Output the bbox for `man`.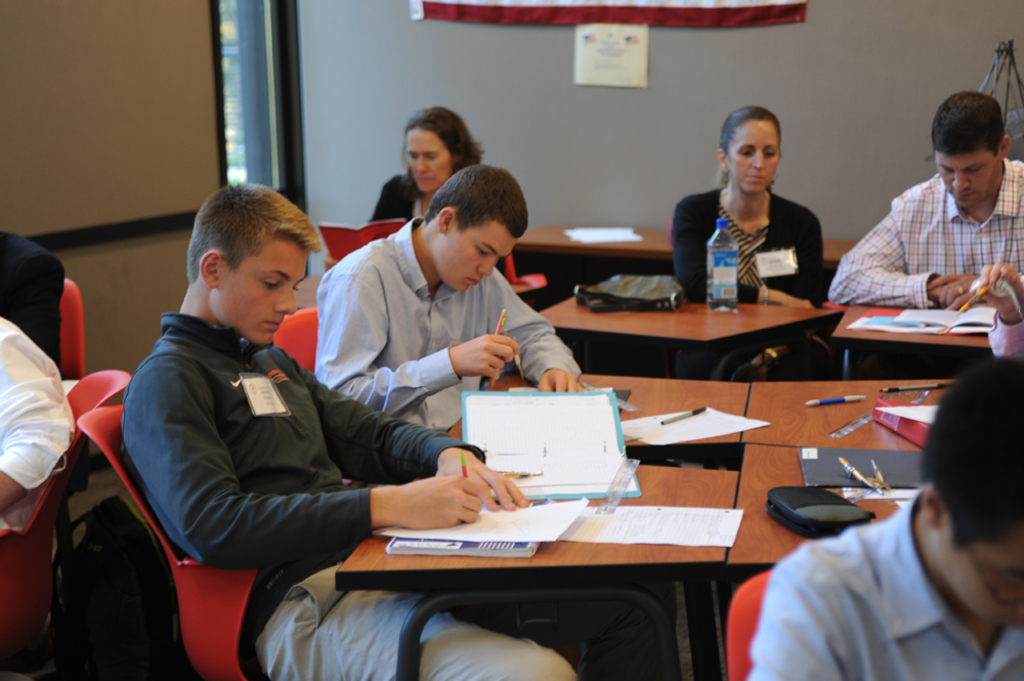
x1=841 y1=89 x2=1023 y2=315.
